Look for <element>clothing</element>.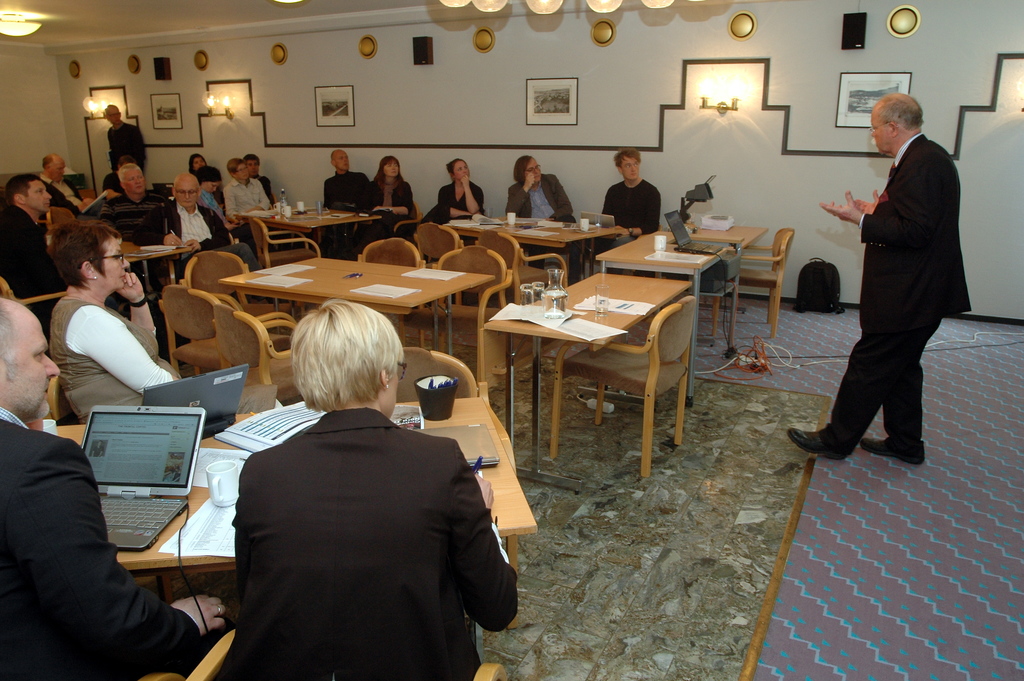
Found: (x1=319, y1=170, x2=375, y2=258).
